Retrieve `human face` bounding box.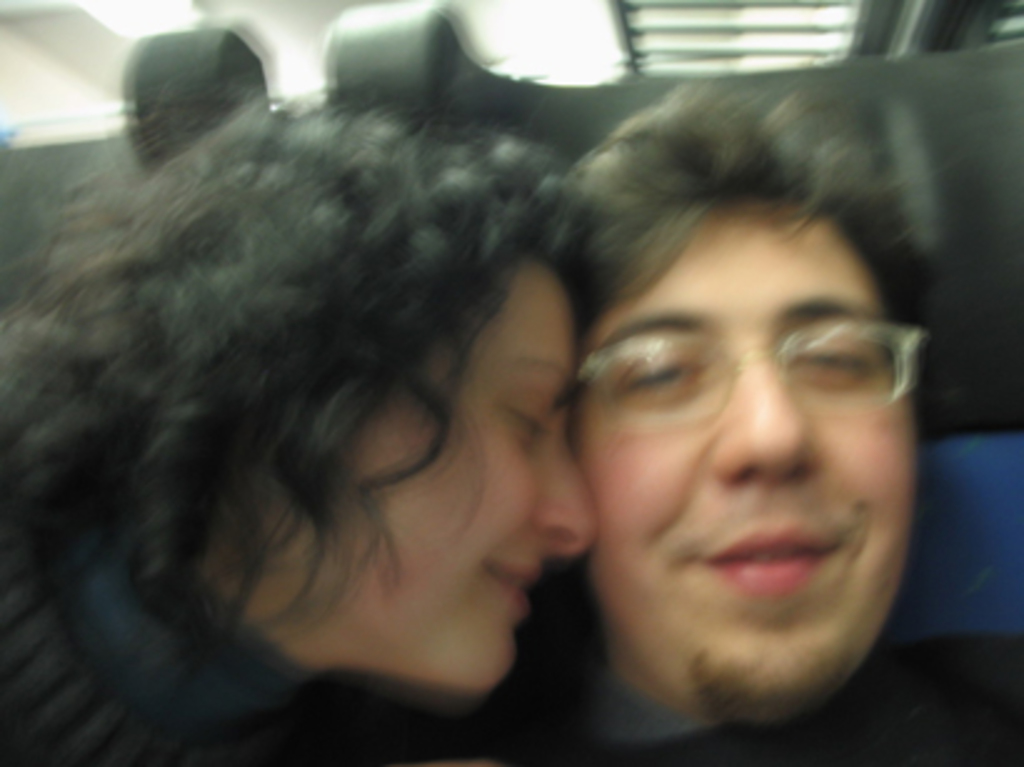
Bounding box: <box>310,262,607,692</box>.
